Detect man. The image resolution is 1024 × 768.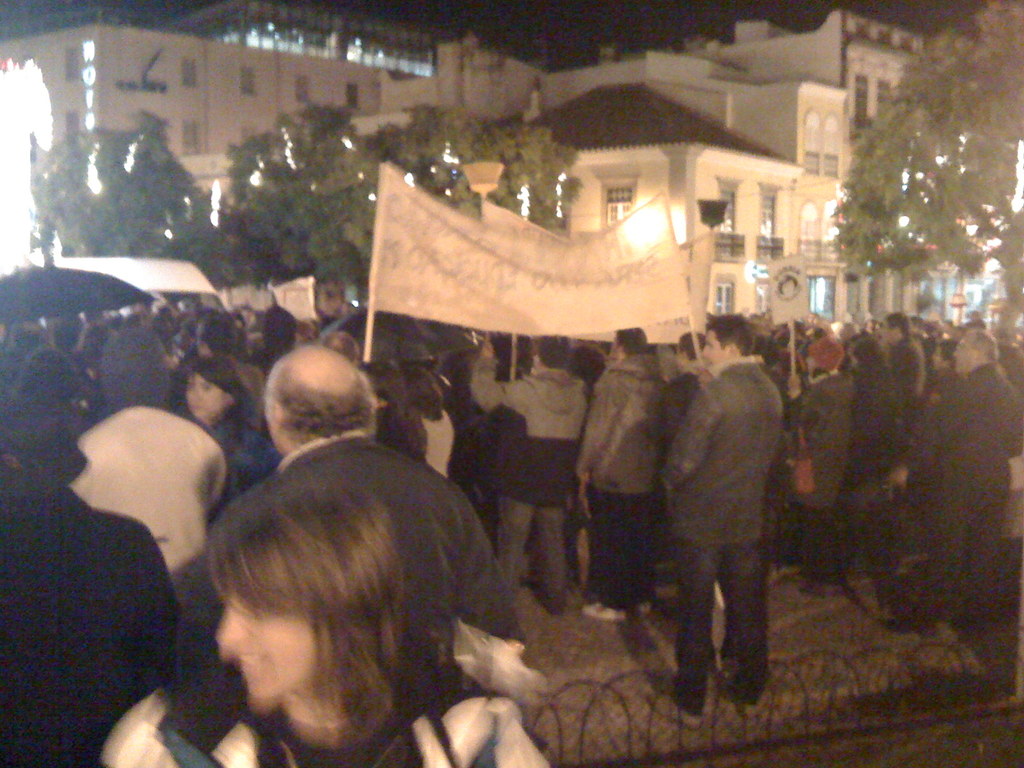
652/308/796/723.
